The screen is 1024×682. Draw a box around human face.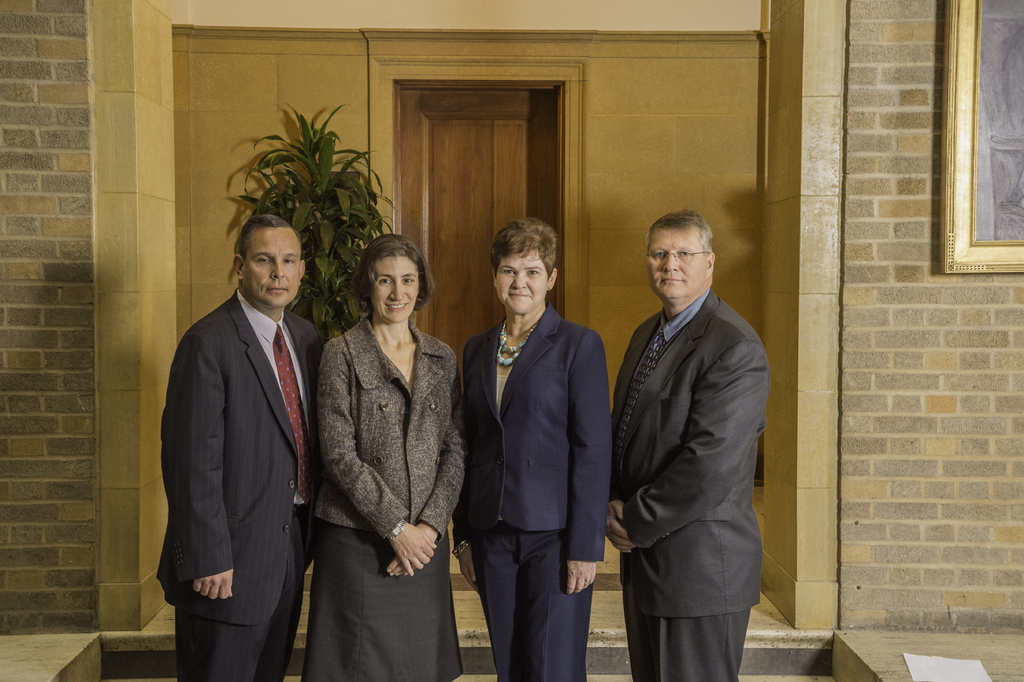
l=645, t=230, r=703, b=301.
